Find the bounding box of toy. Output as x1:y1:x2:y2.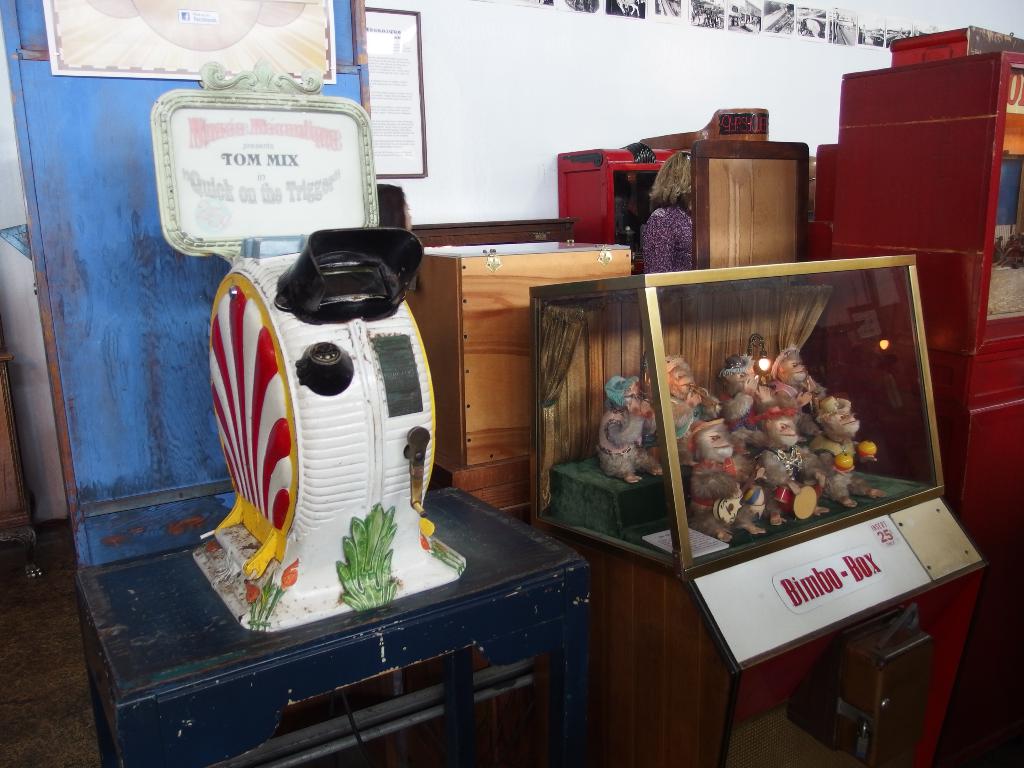
600:376:659:484.
